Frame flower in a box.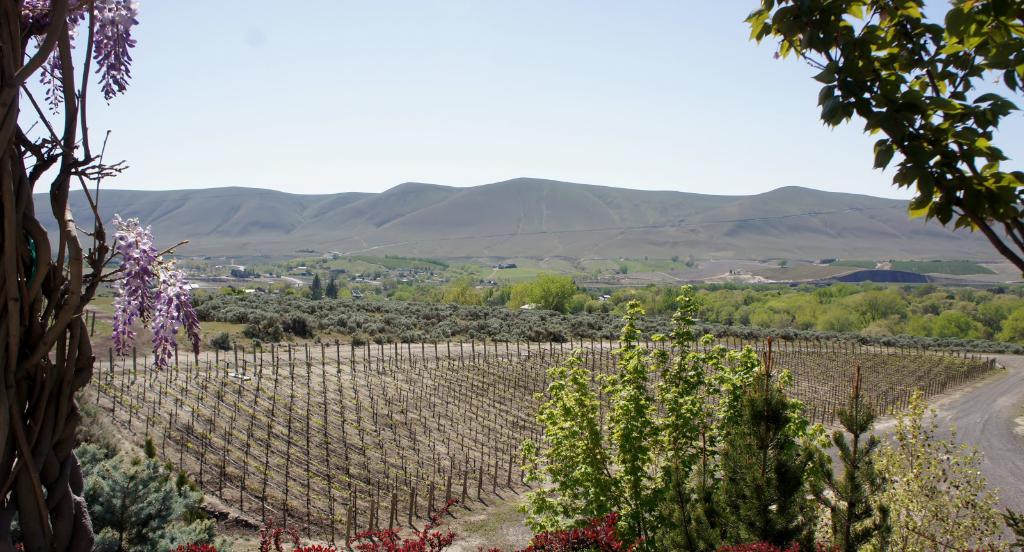
99,84,115,102.
